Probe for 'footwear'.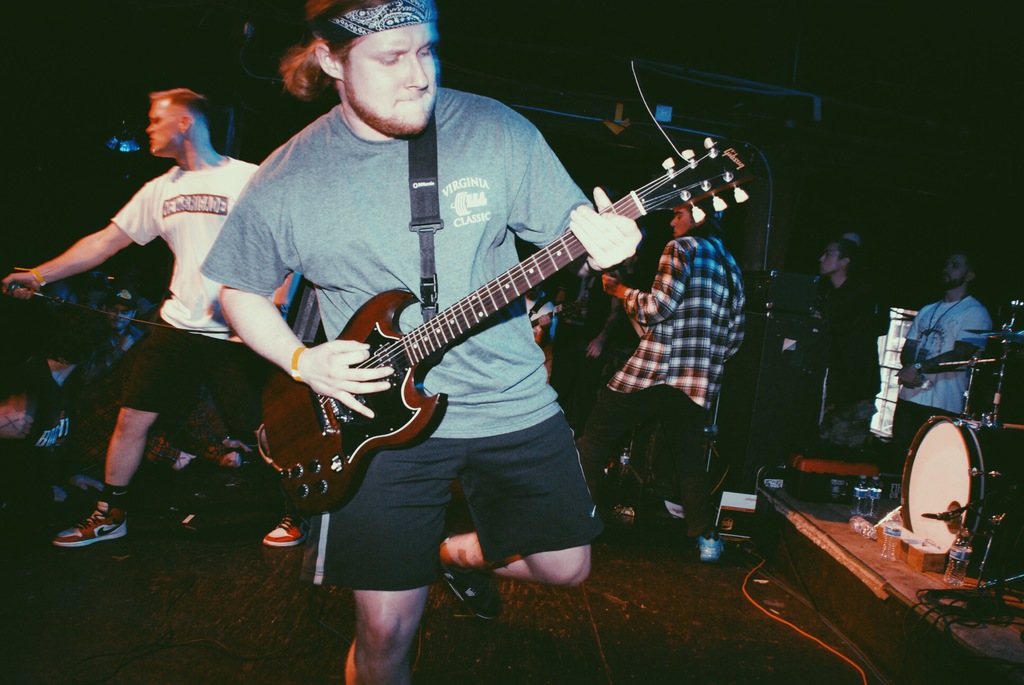
Probe result: 697/534/737/563.
